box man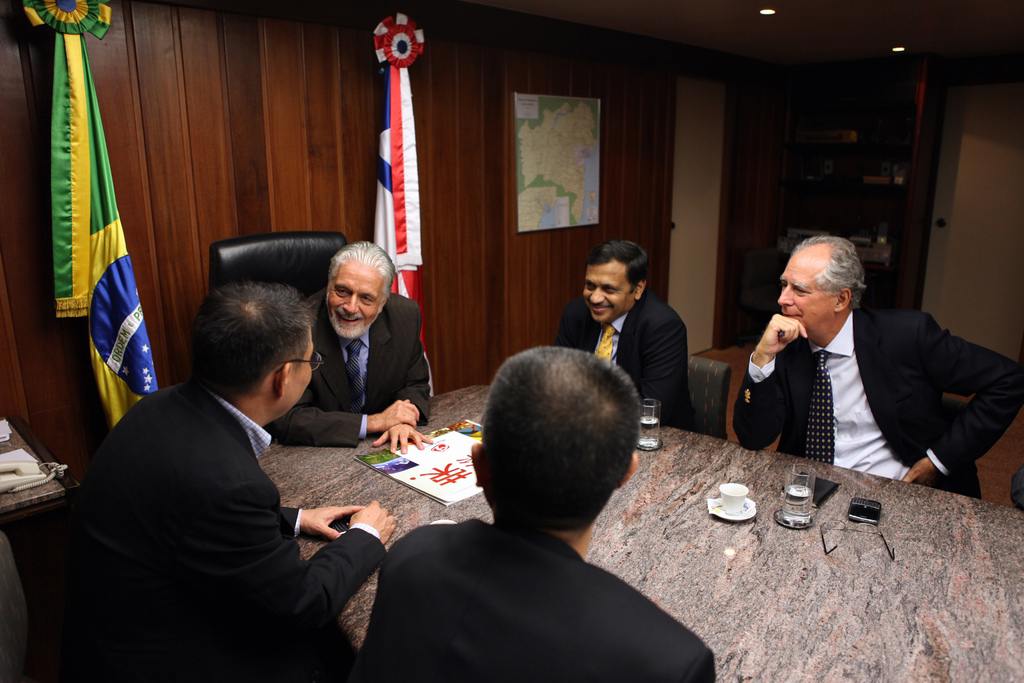
(left=715, top=250, right=1012, bottom=517)
